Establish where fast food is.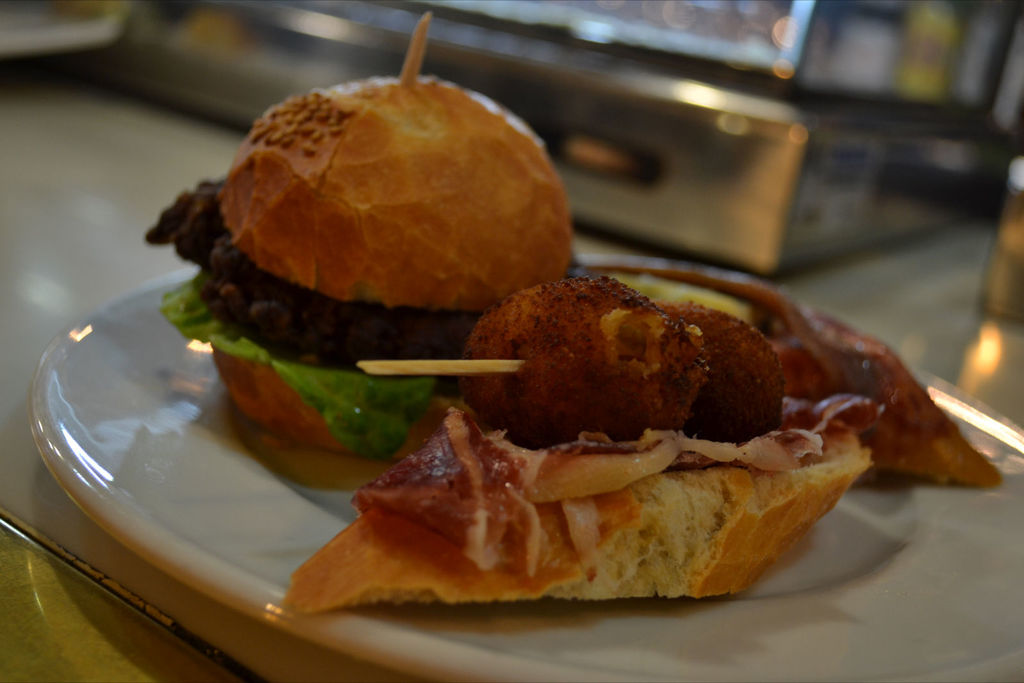
Established at 280:276:883:616.
